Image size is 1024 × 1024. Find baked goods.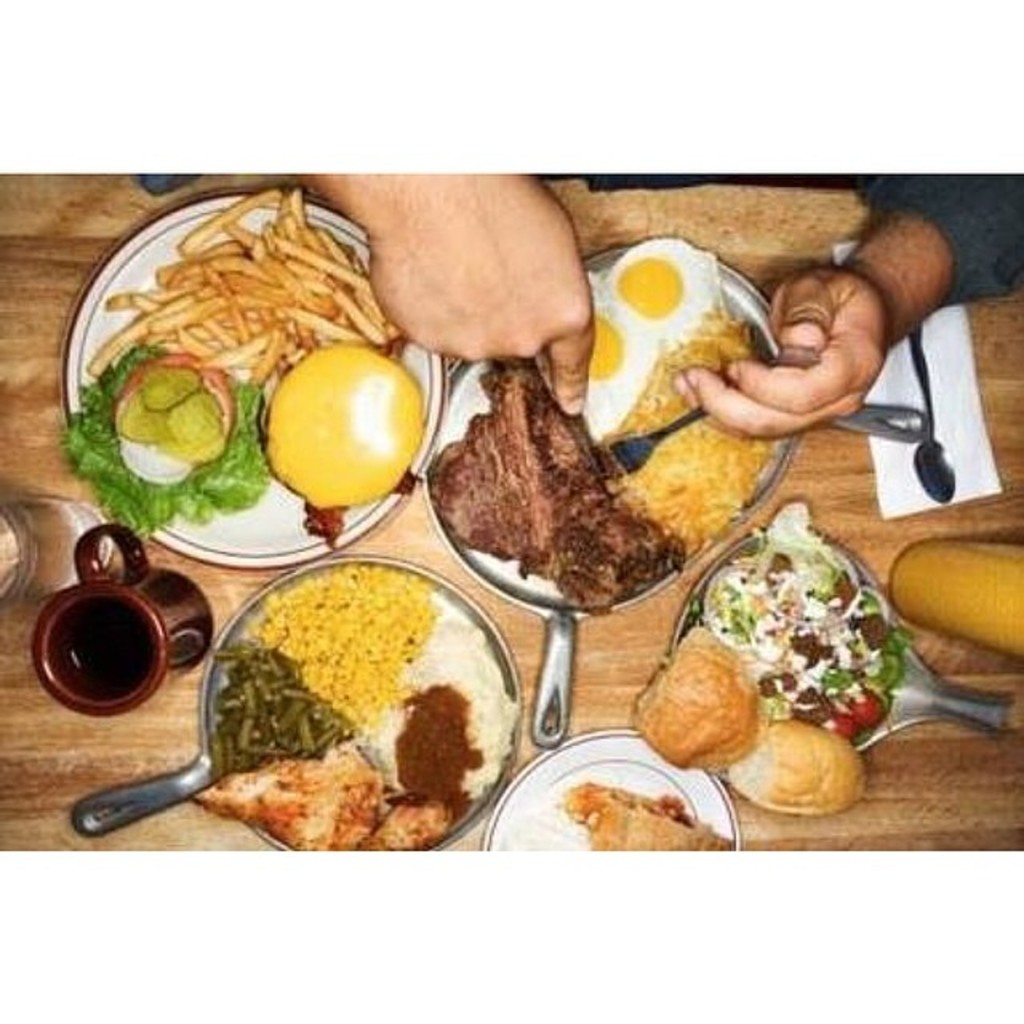
[419, 344, 688, 621].
